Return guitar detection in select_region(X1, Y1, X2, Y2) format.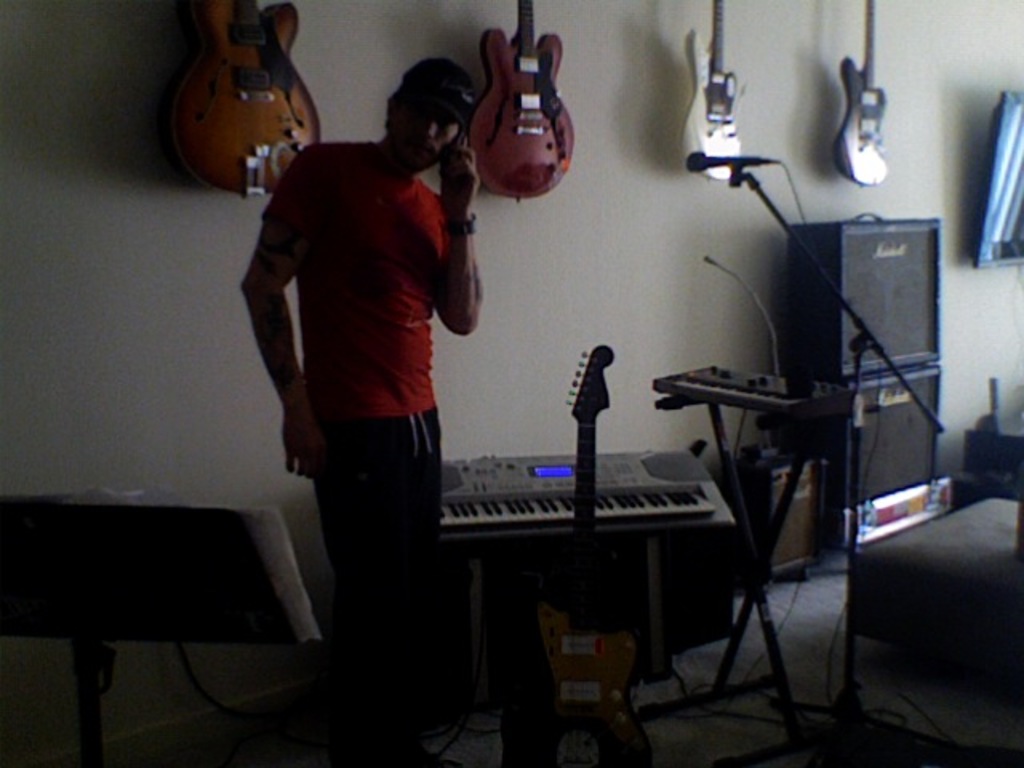
select_region(678, 0, 741, 181).
